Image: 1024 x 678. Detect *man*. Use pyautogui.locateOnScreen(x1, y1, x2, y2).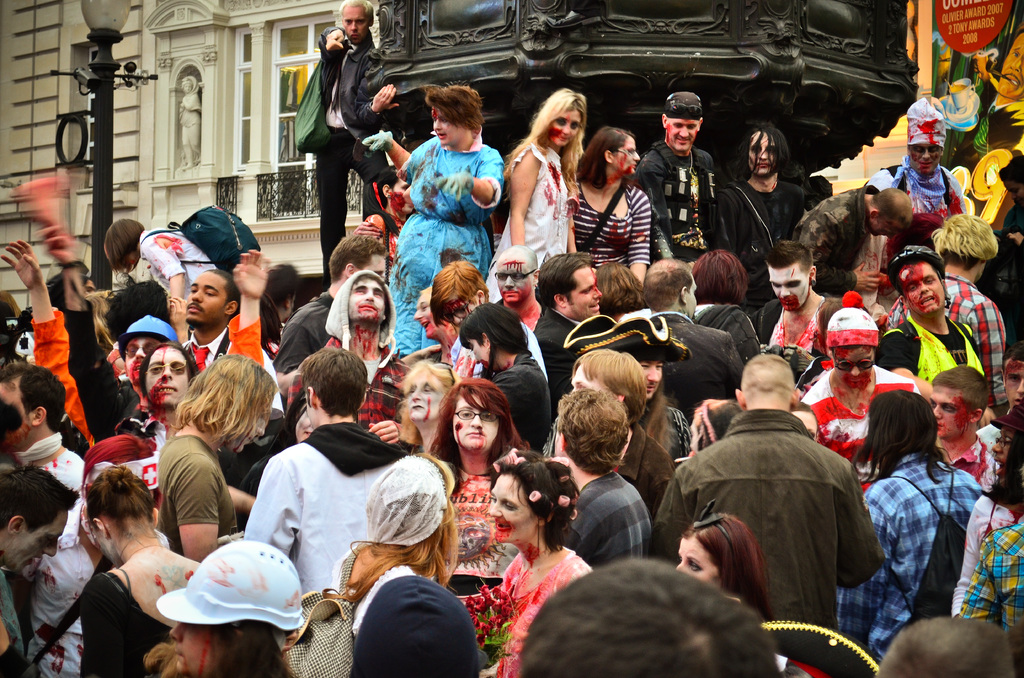
pyautogui.locateOnScreen(876, 243, 991, 381).
